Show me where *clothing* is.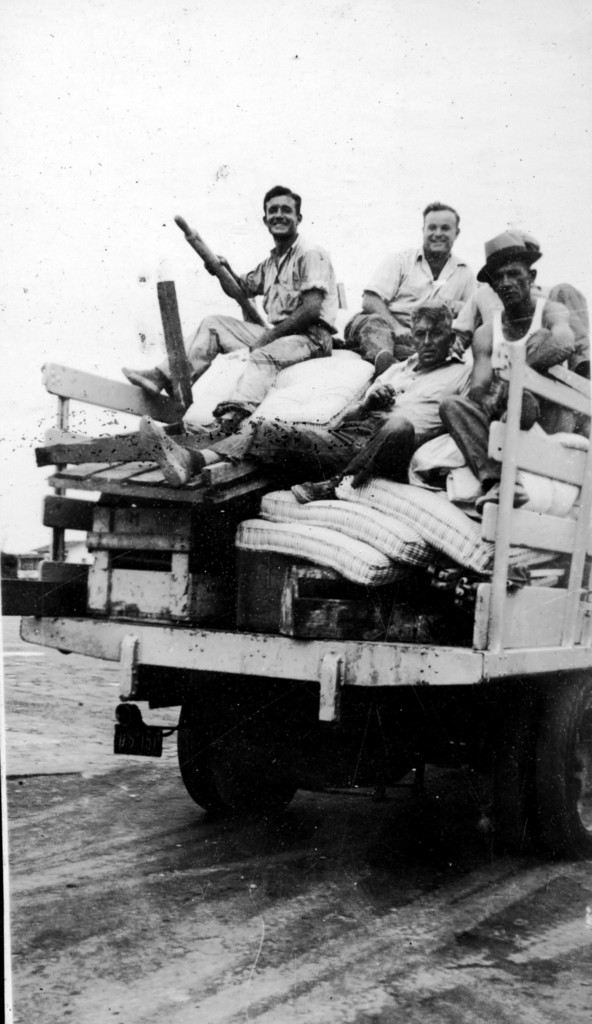
*clothing* is at 366/252/490/359.
